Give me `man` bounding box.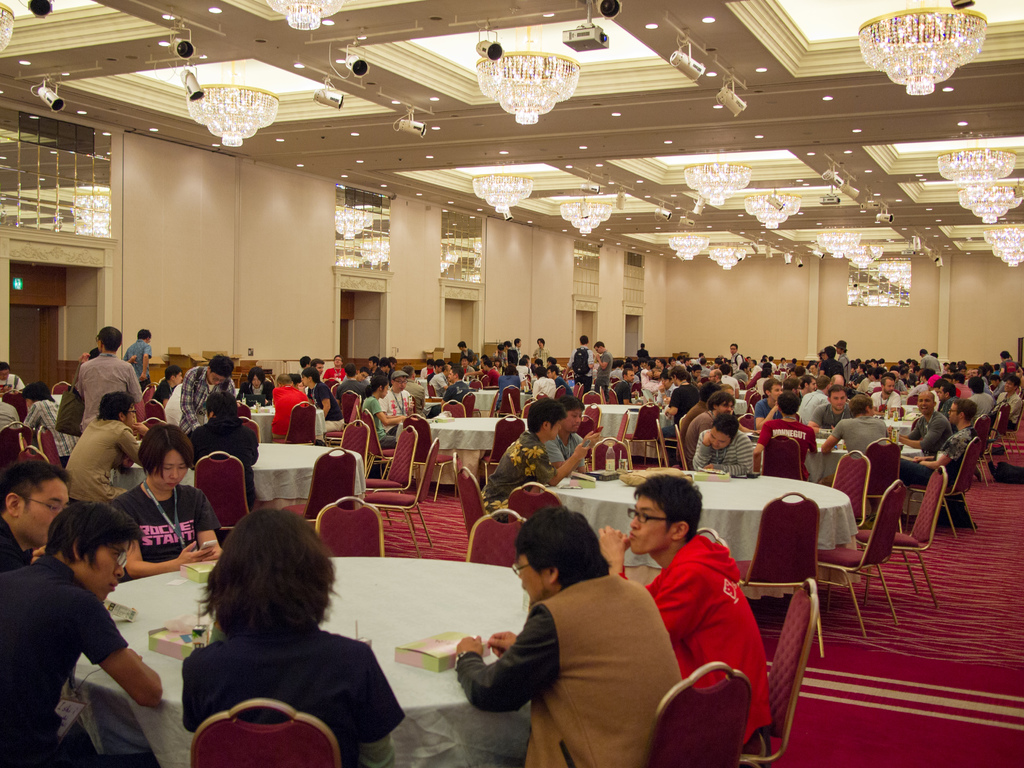
453/504/710/767.
